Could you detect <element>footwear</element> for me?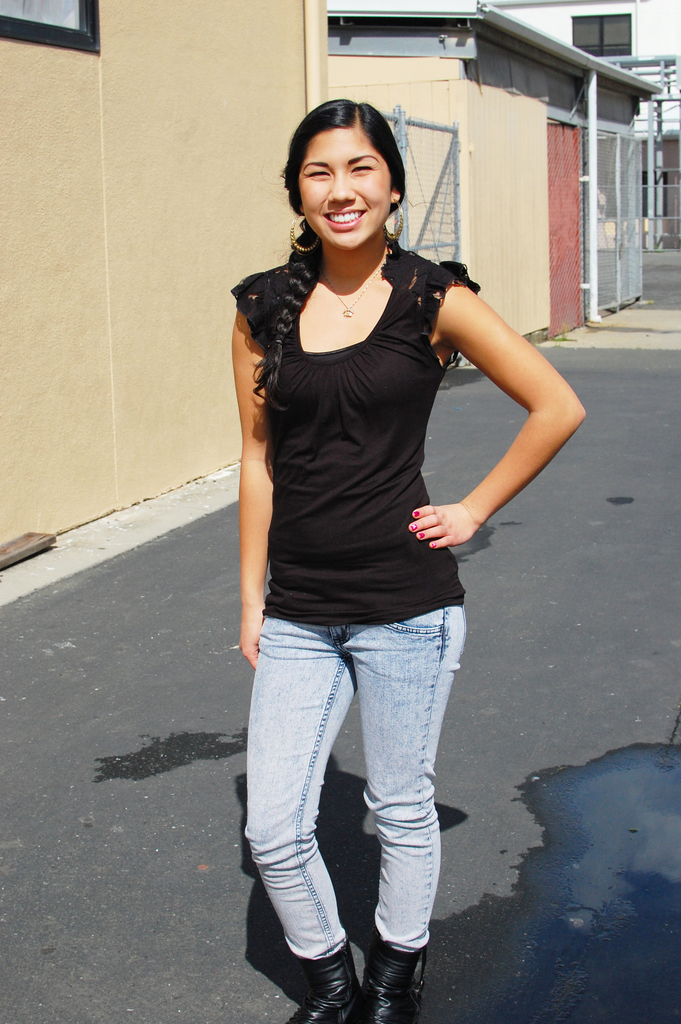
Detection result: <bbox>369, 938, 432, 1019</bbox>.
